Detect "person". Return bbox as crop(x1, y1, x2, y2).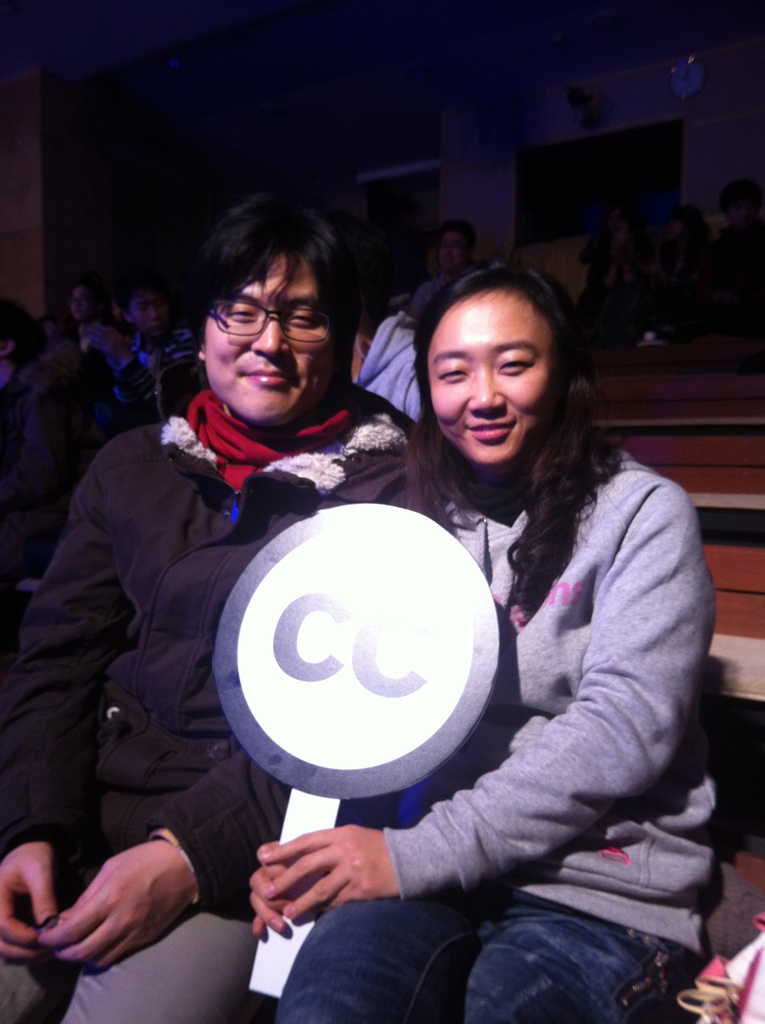
crop(121, 271, 207, 420).
